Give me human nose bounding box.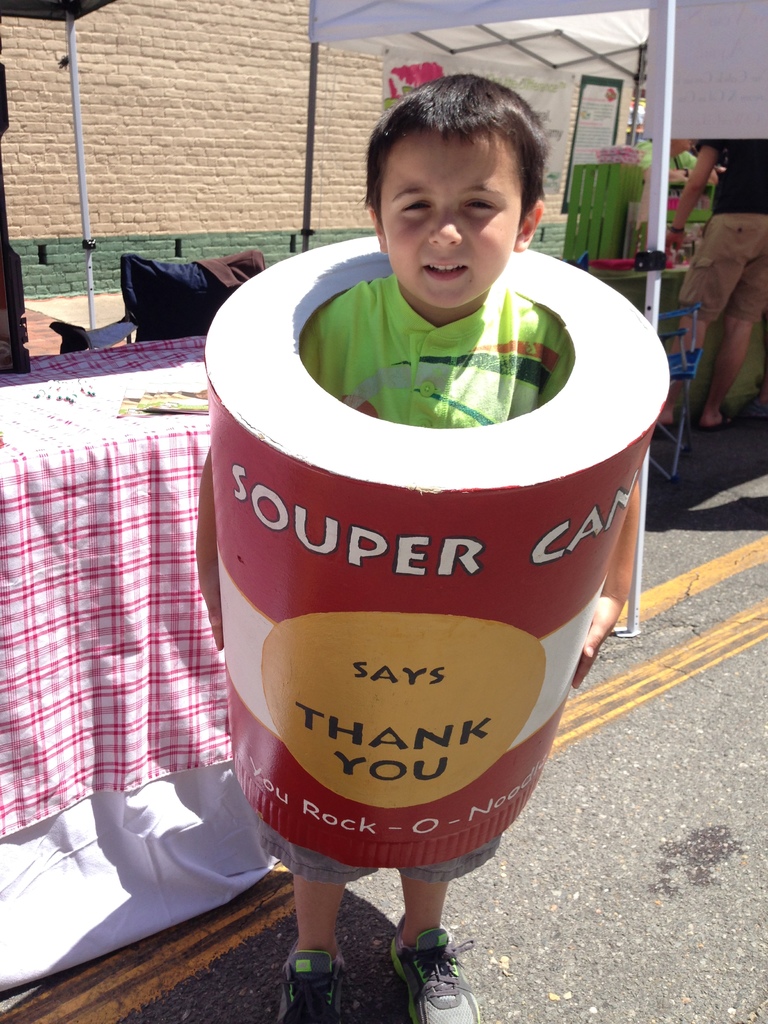
pyautogui.locateOnScreen(427, 207, 463, 246).
